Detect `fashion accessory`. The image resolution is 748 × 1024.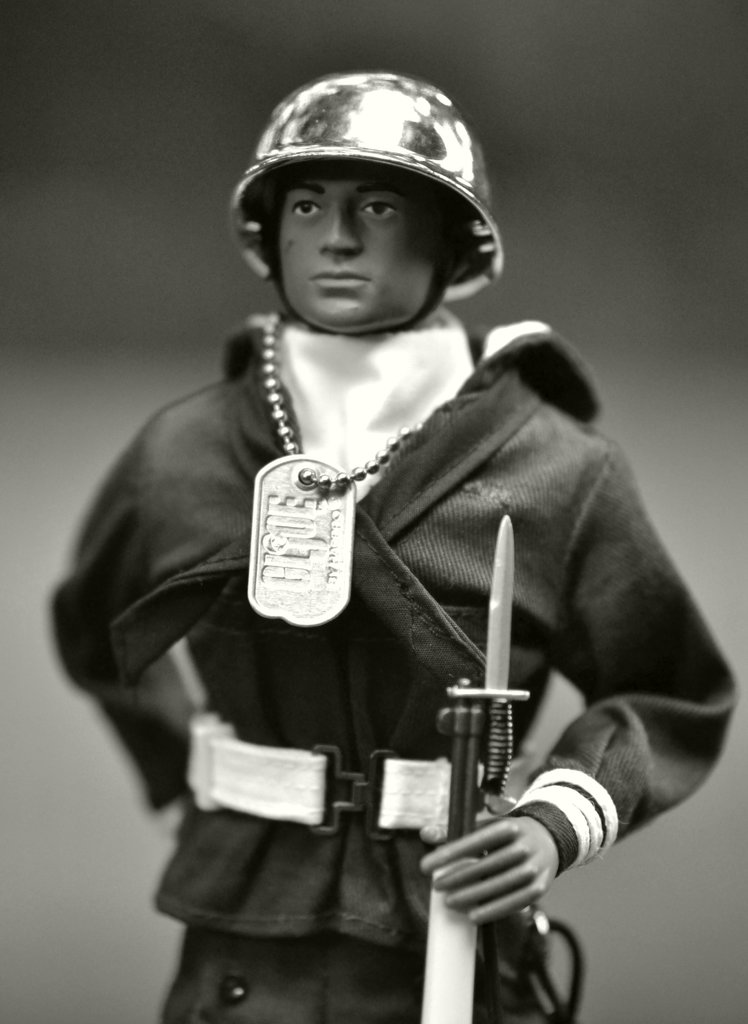
Rect(255, 321, 471, 629).
